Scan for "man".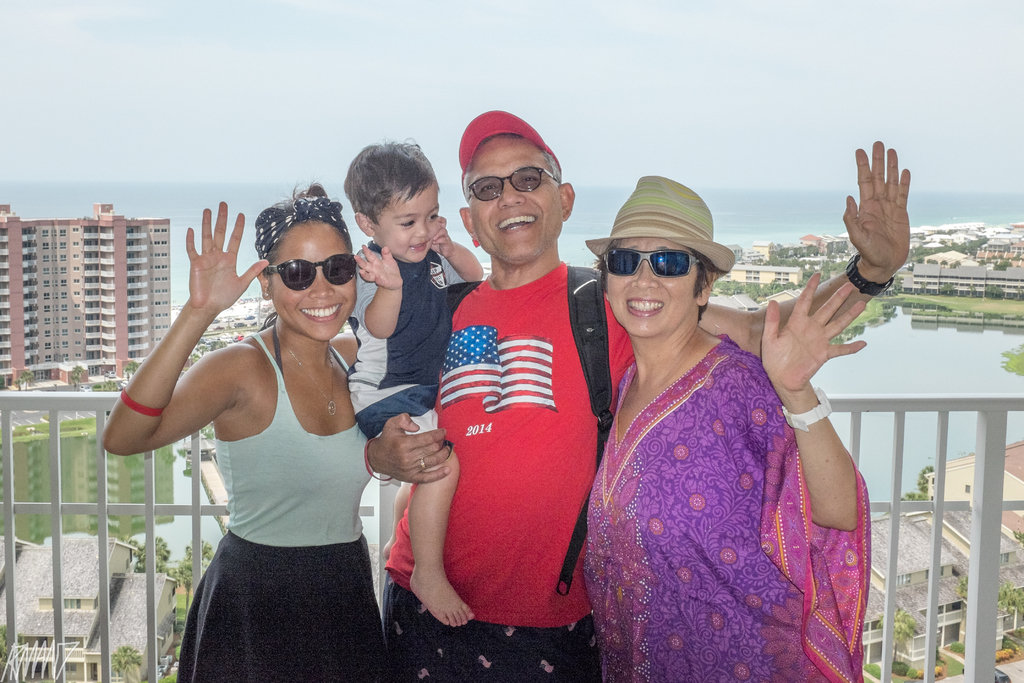
Scan result: box(358, 104, 910, 682).
